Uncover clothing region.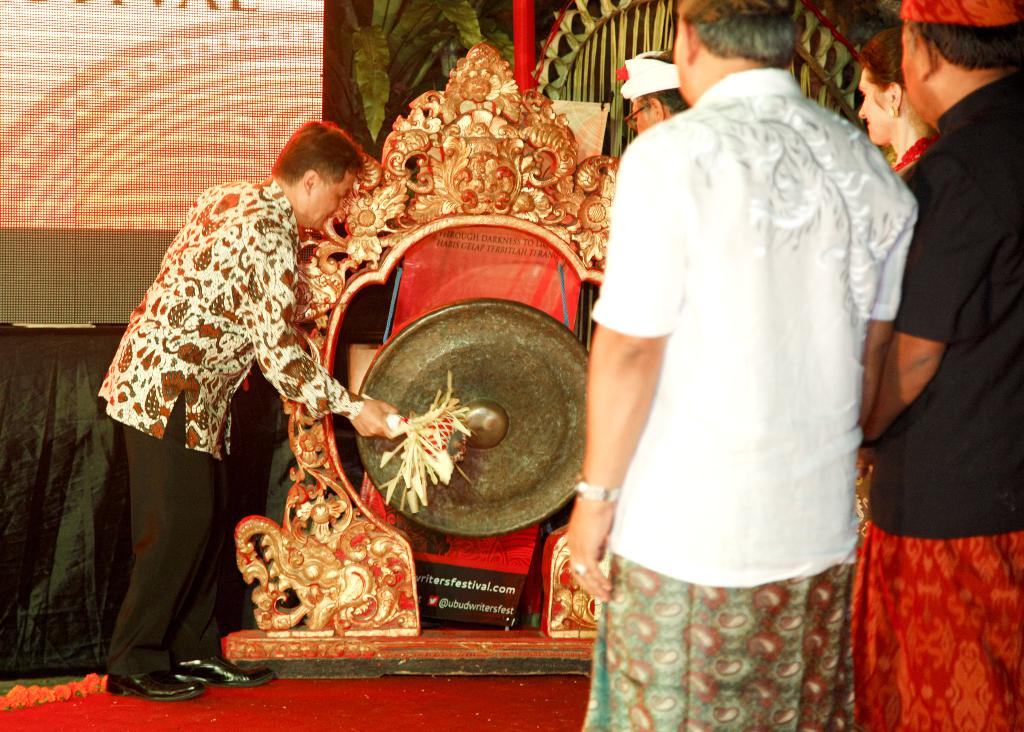
Uncovered: (x1=96, y1=177, x2=366, y2=684).
